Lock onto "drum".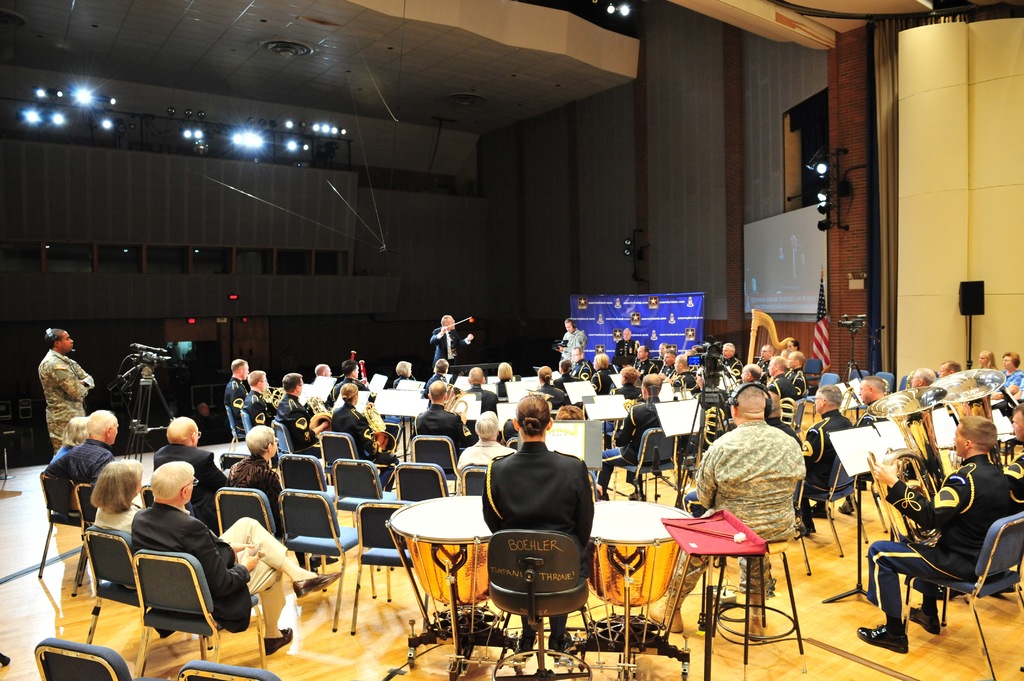
Locked: bbox=(590, 501, 694, 605).
